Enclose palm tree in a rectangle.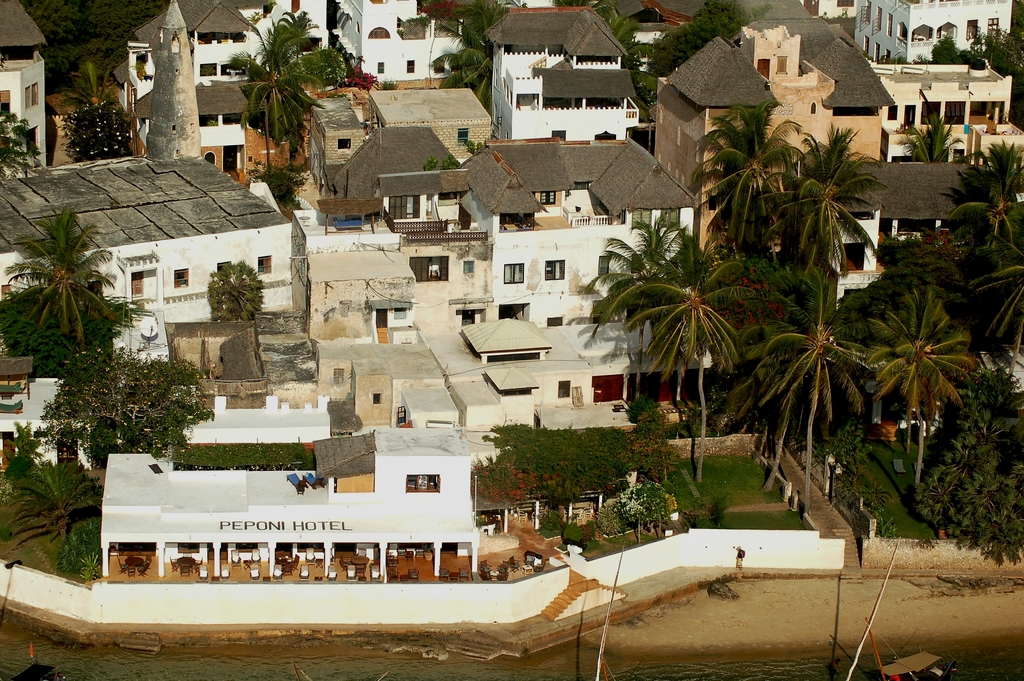
detection(768, 310, 858, 472).
